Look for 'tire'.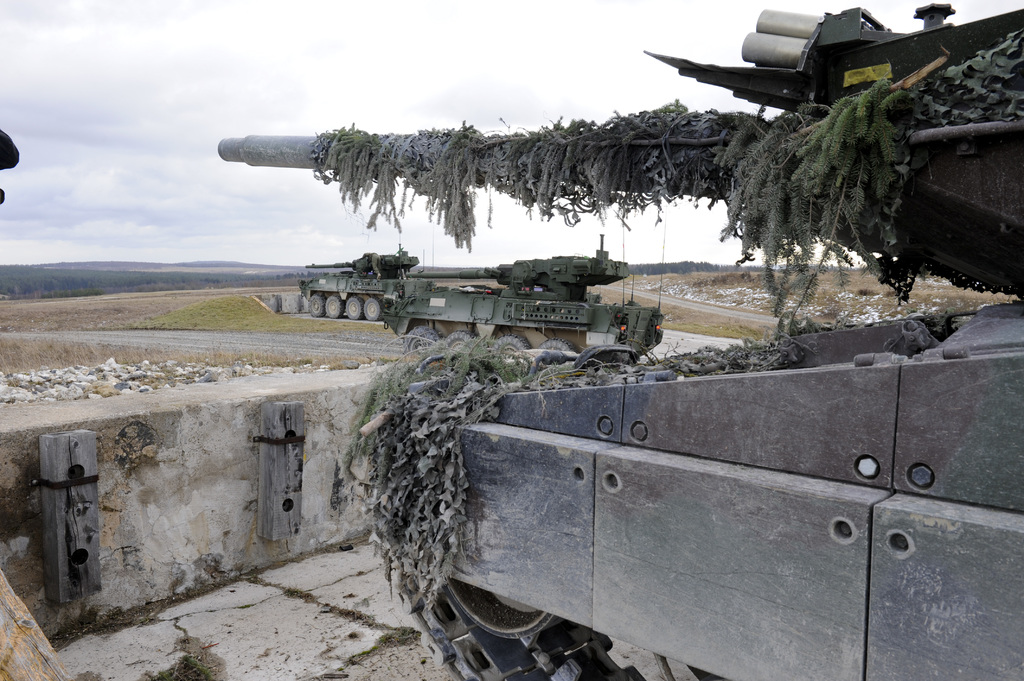
Found: <region>307, 291, 325, 321</region>.
